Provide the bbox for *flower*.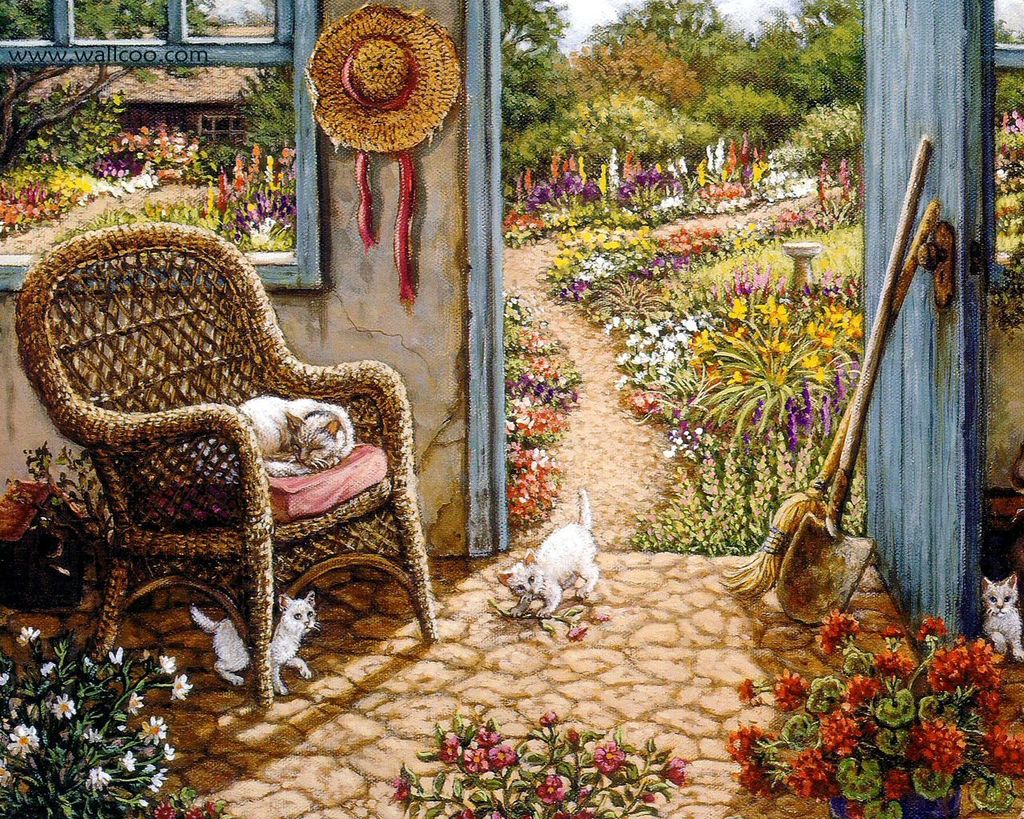
left=168, top=677, right=195, bottom=699.
